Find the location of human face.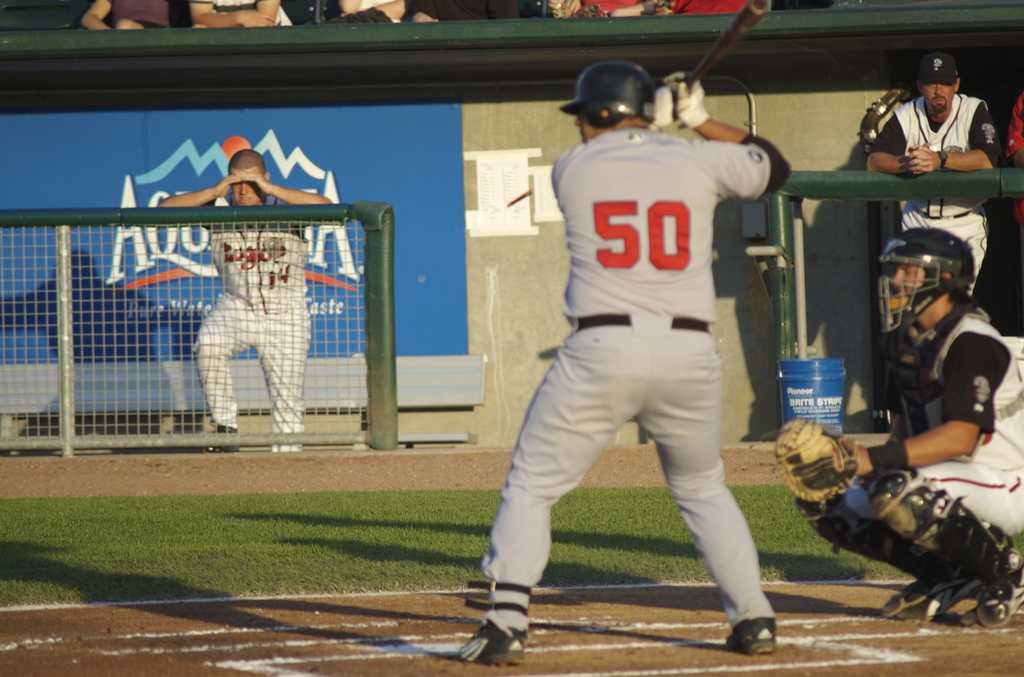
Location: bbox=[891, 261, 925, 296].
